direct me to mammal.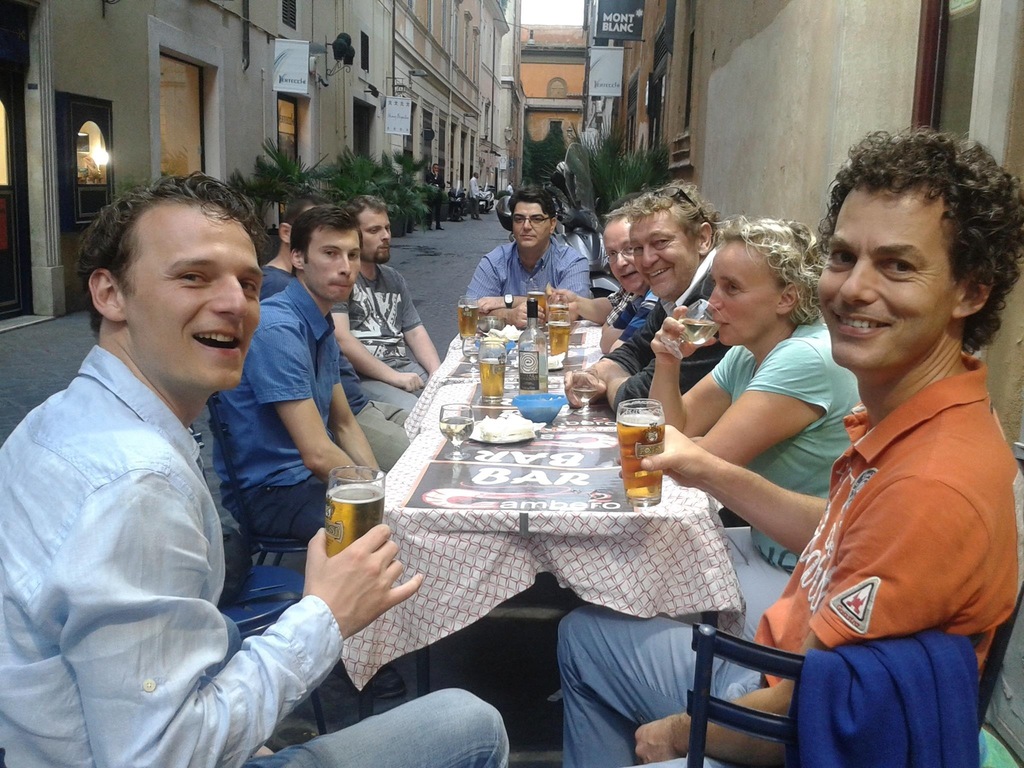
Direction: locate(563, 188, 726, 417).
